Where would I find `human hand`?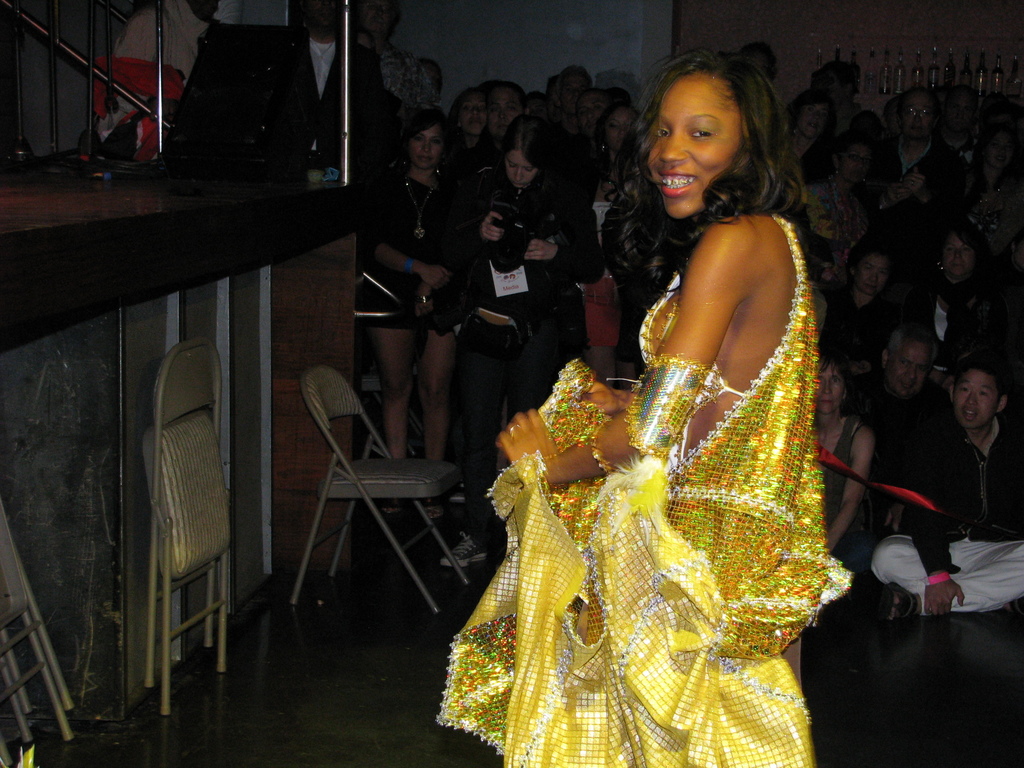
At (left=886, top=183, right=911, bottom=205).
